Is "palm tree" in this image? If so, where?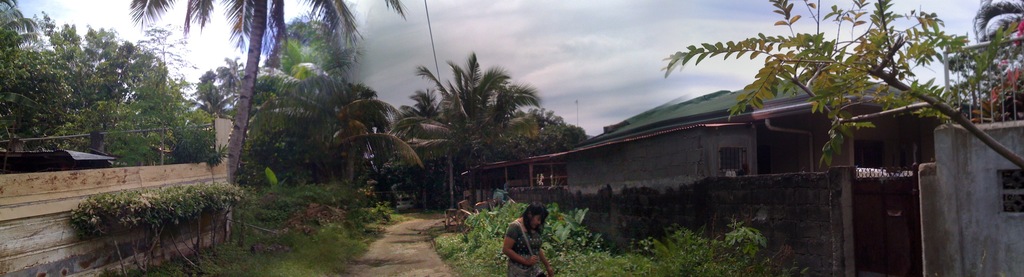
Yes, at 225:69:385:239.
